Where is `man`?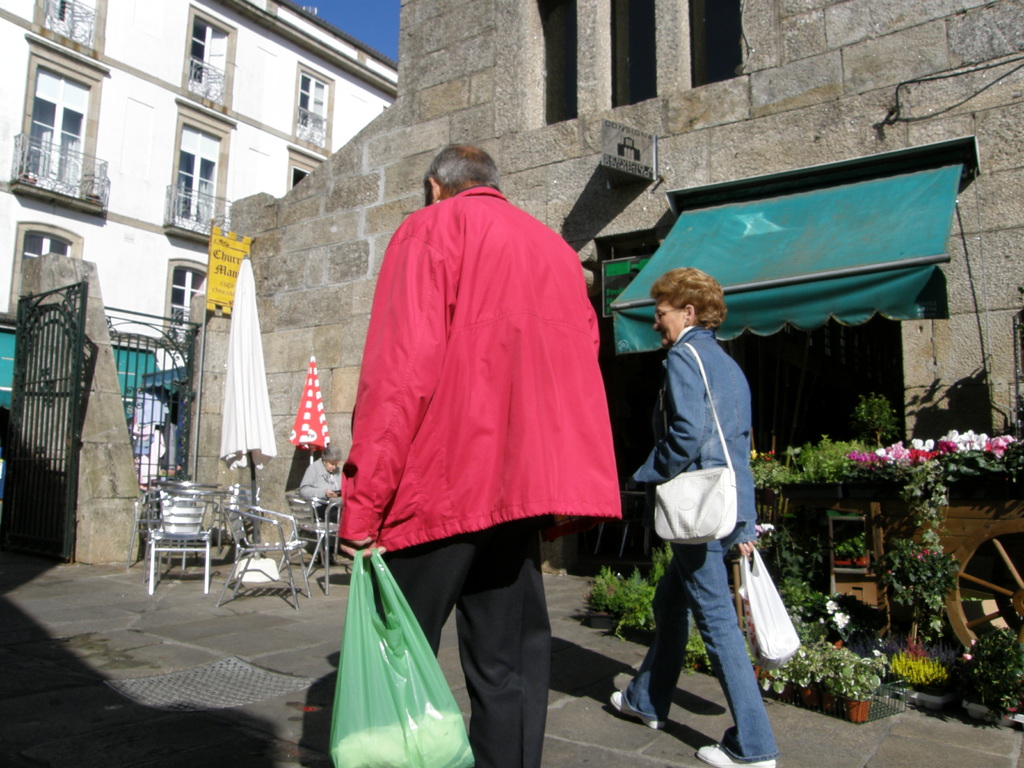
Rect(326, 118, 640, 719).
